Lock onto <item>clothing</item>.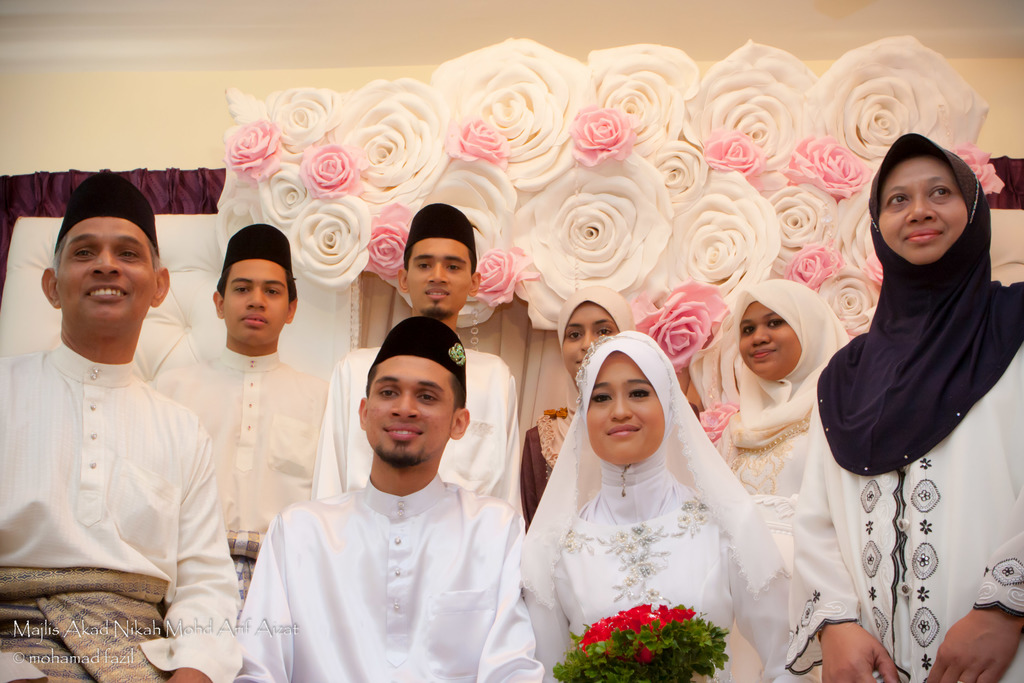
Locked: [308,349,523,507].
